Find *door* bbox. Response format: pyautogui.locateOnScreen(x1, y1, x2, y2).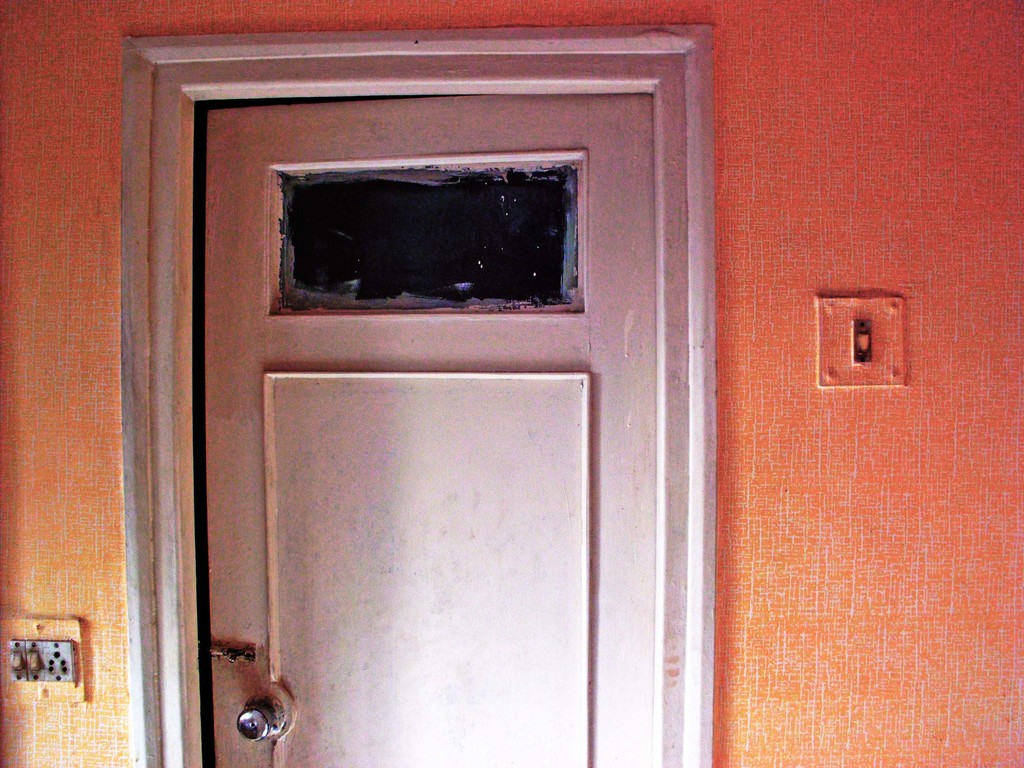
pyautogui.locateOnScreen(199, 90, 659, 767).
